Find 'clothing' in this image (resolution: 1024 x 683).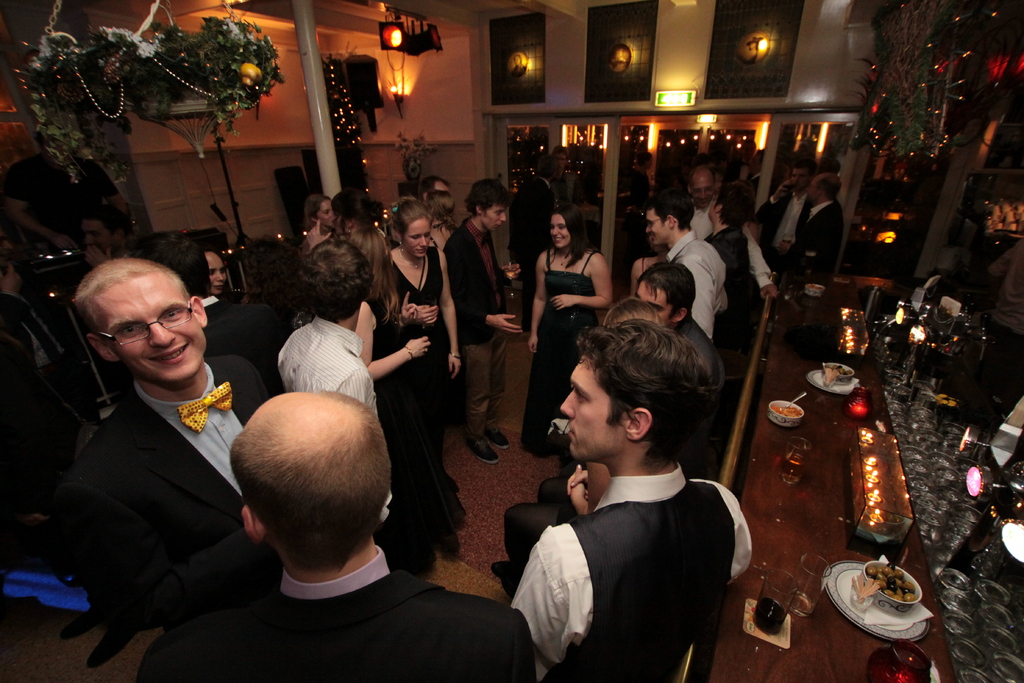
257,308,390,528.
